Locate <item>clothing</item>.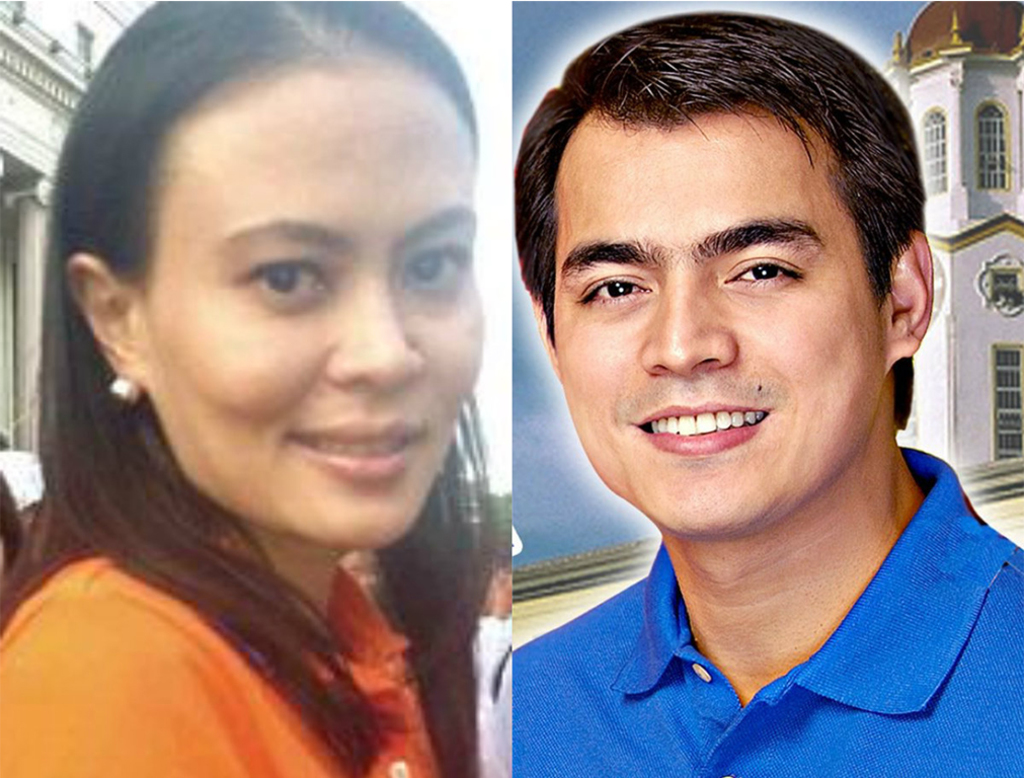
Bounding box: bbox=(514, 441, 1023, 777).
